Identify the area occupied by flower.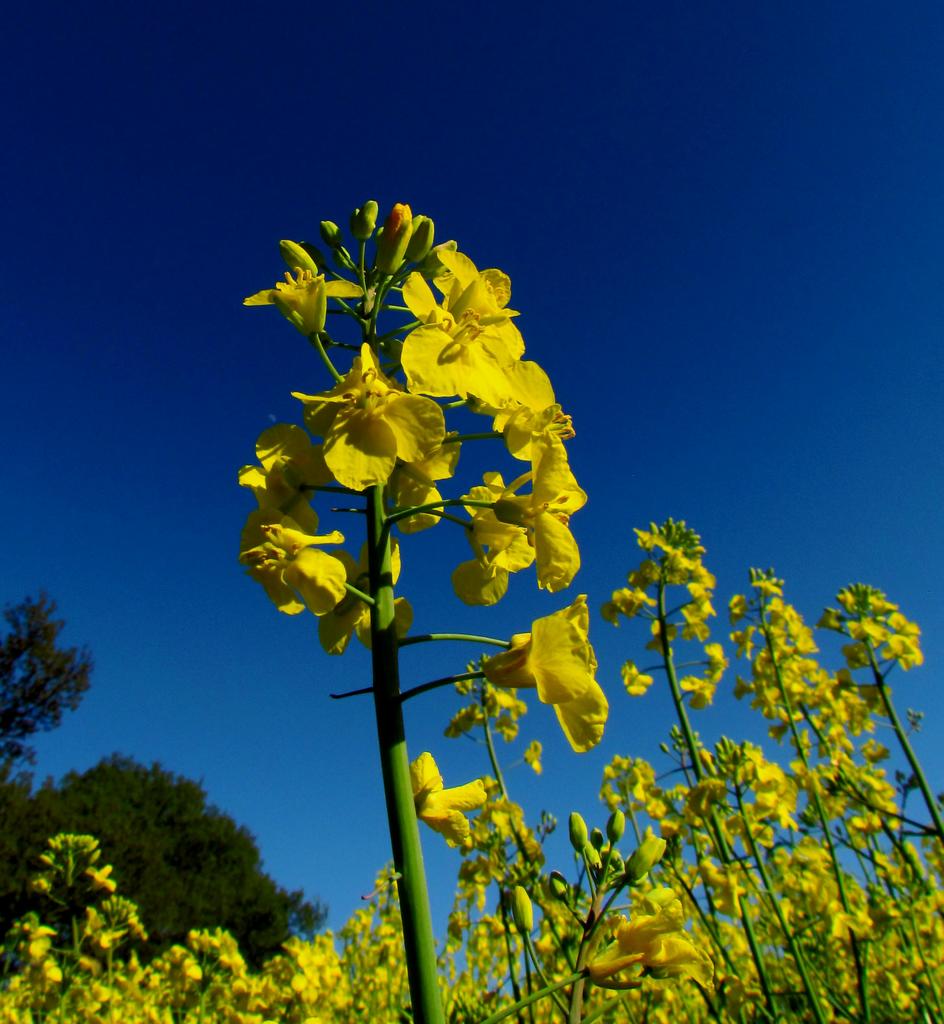
Area: x1=478 y1=593 x2=610 y2=749.
